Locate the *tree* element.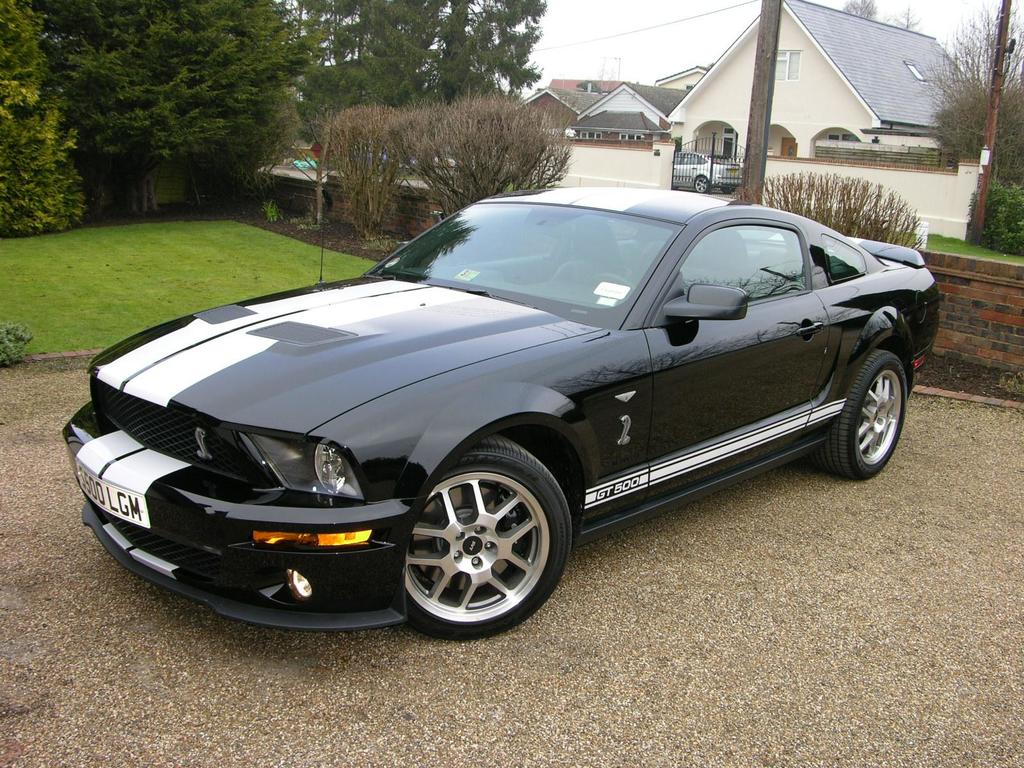
Element bbox: crop(30, 0, 324, 218).
